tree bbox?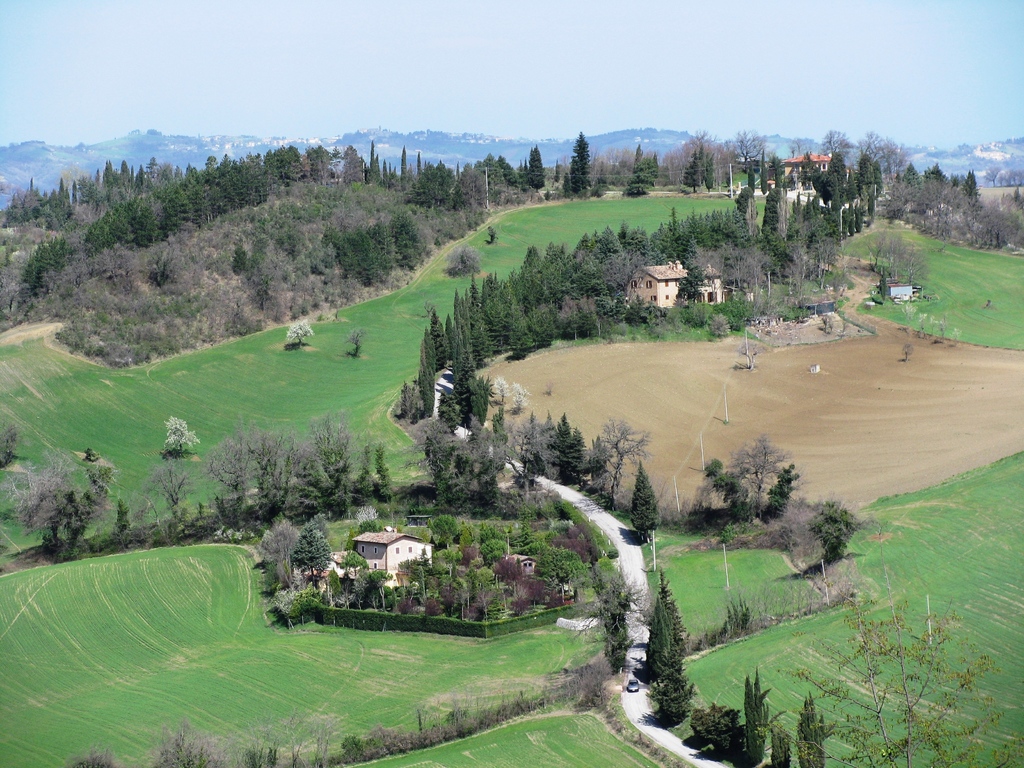
645,637,699,725
